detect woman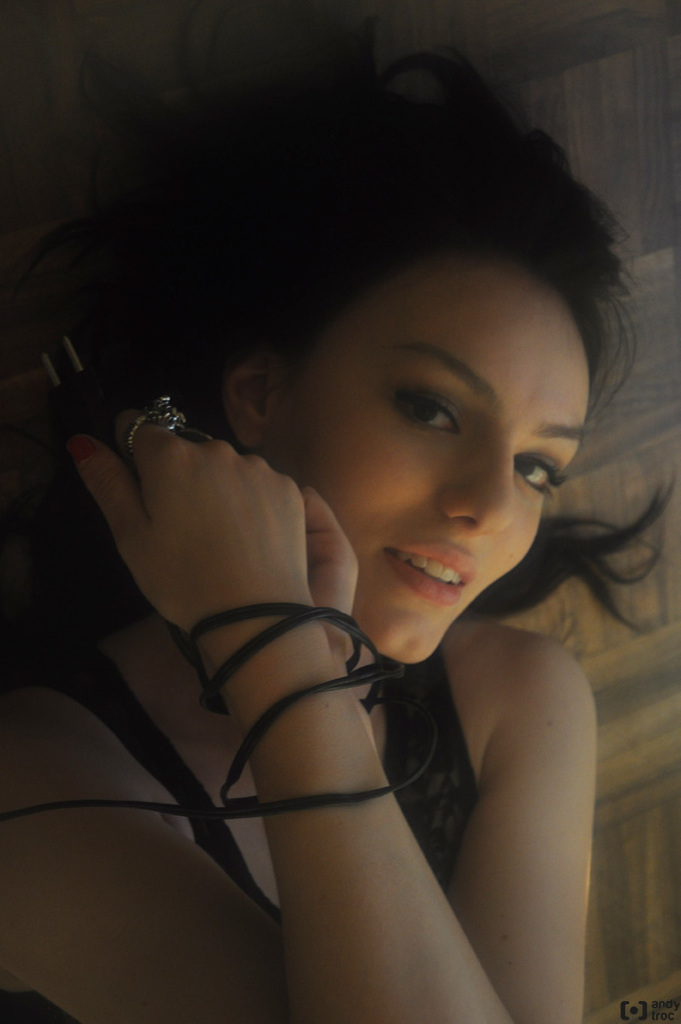
<box>91,105,615,1015</box>
